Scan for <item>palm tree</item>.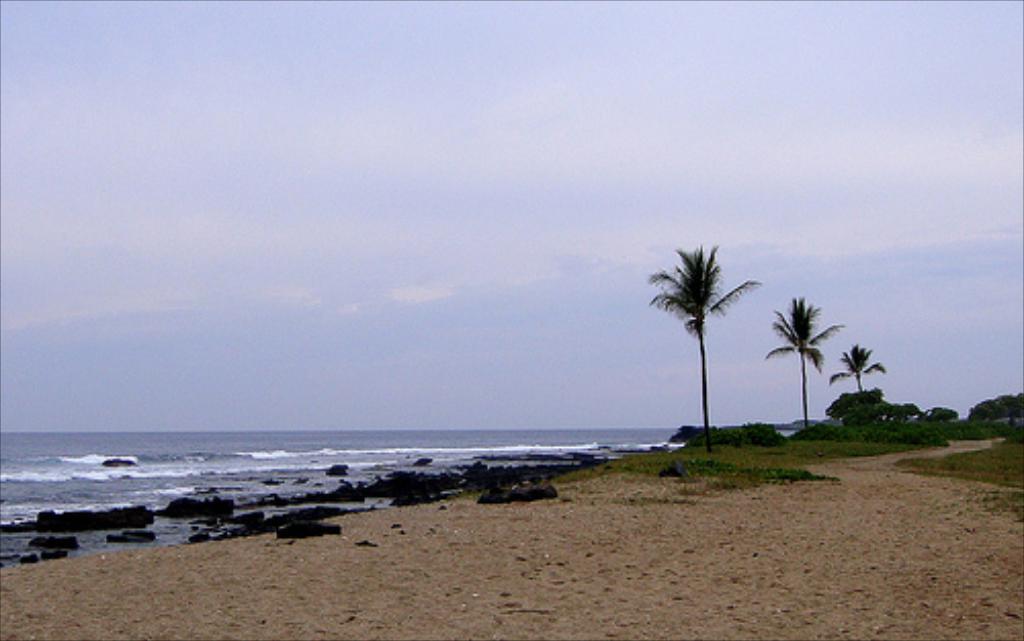
Scan result: <bbox>752, 303, 862, 440</bbox>.
